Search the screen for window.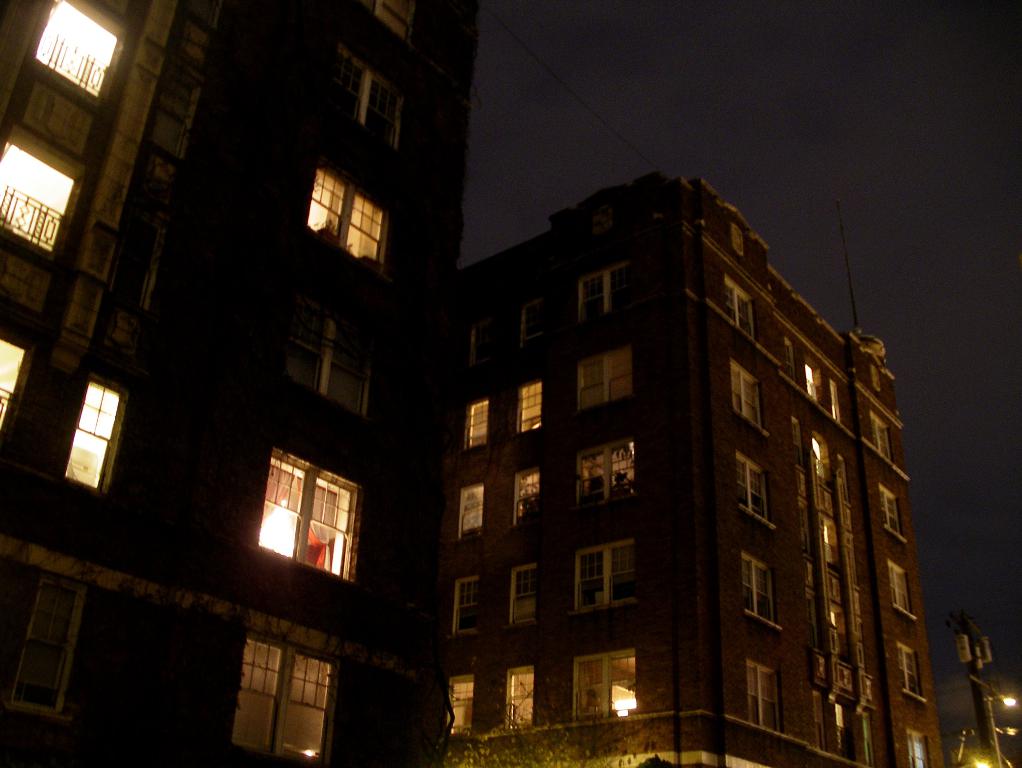
Found at [500, 557, 544, 627].
